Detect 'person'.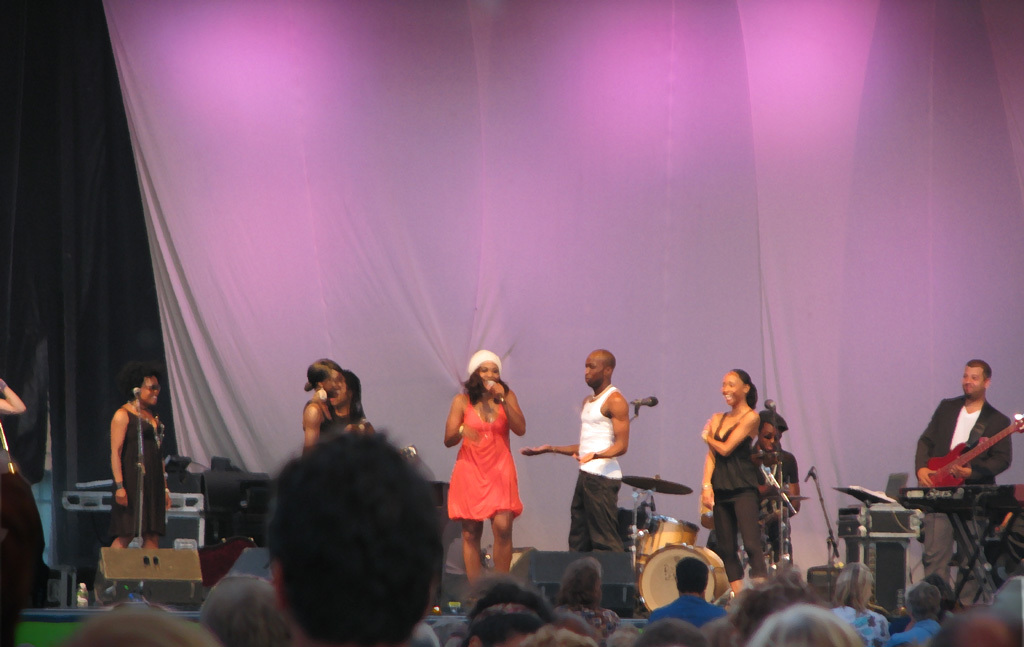
Detected at Rect(305, 355, 352, 450).
